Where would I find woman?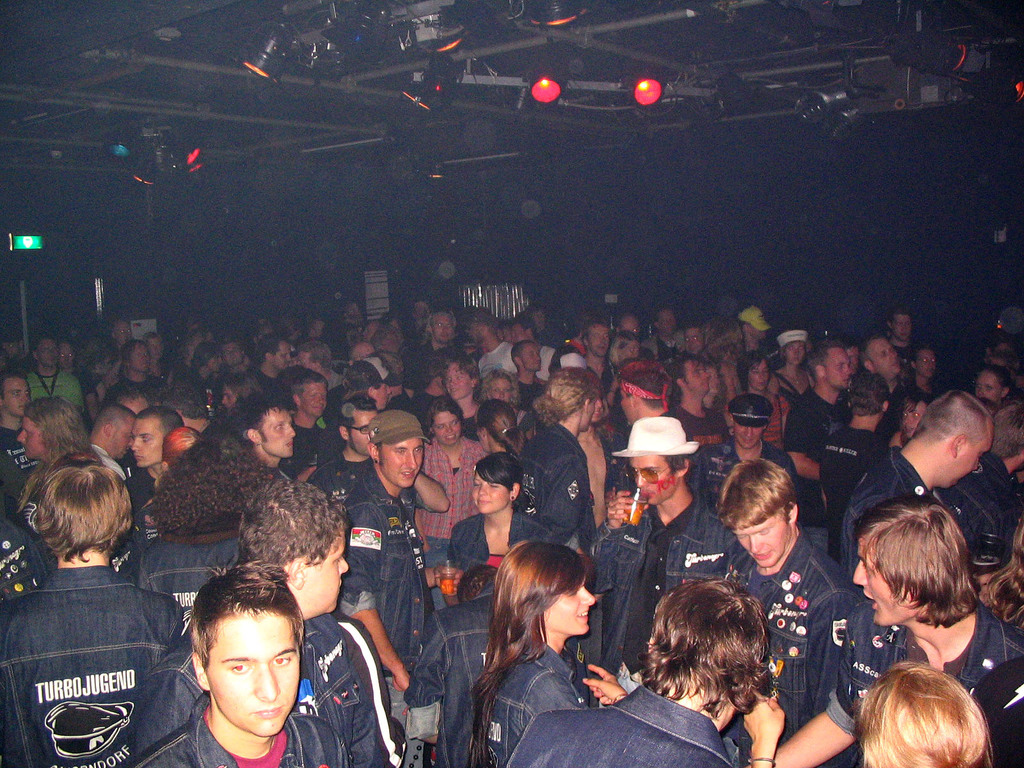
At Rect(977, 363, 1009, 405).
